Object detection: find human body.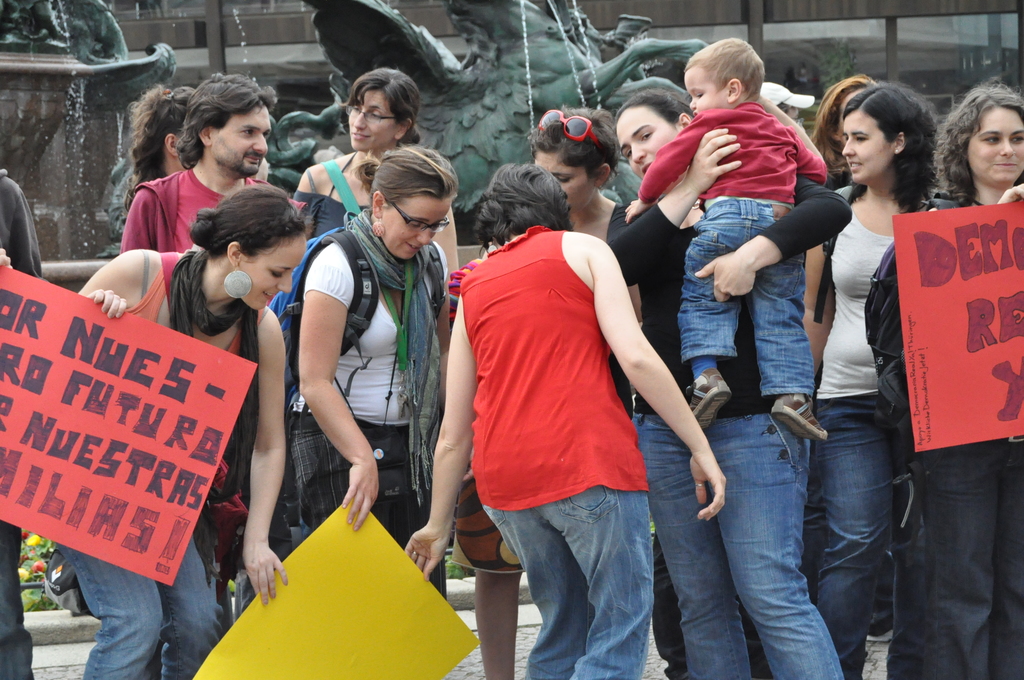
(627, 40, 822, 439).
